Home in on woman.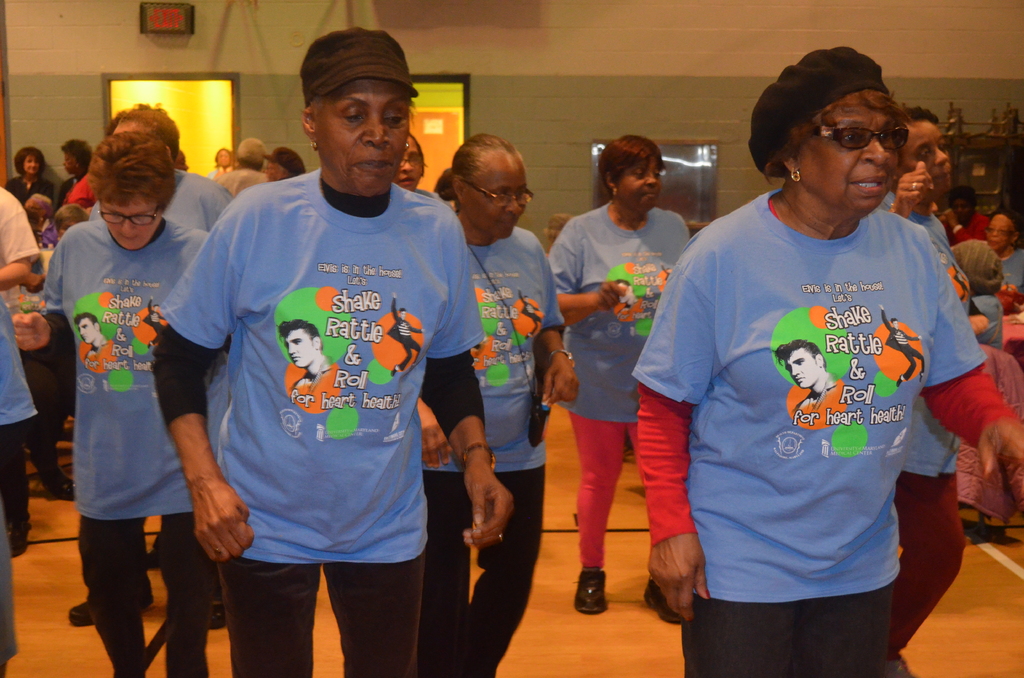
Homed in at x1=548, y1=134, x2=694, y2=625.
